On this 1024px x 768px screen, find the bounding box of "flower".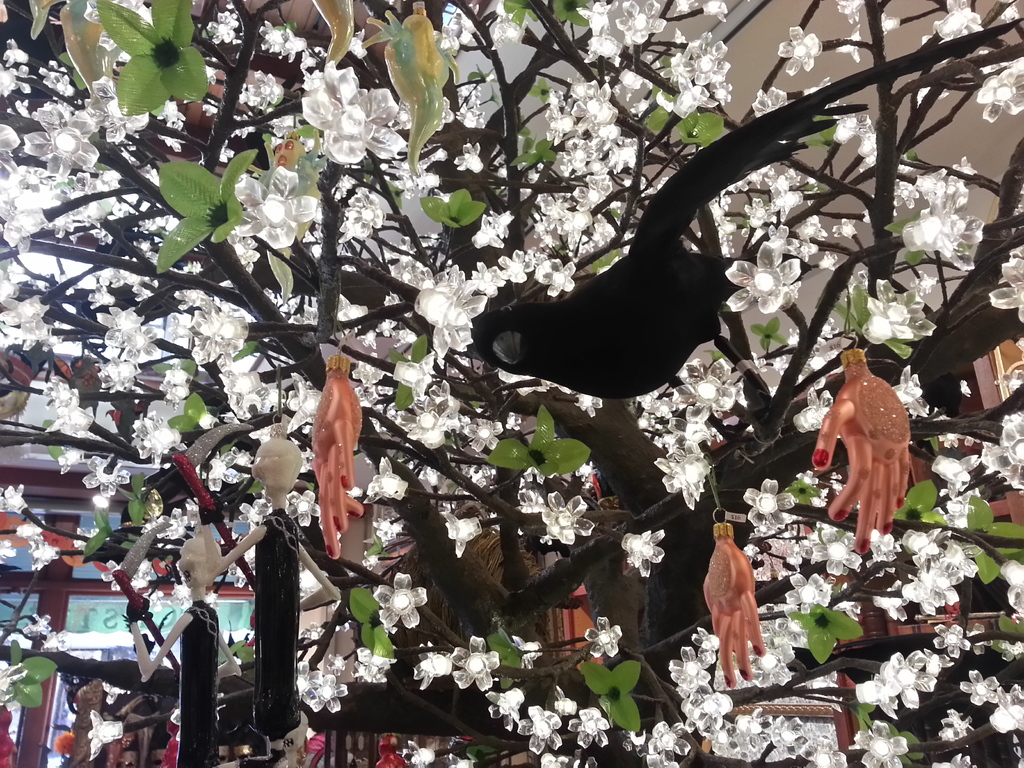
Bounding box: [left=373, top=571, right=428, bottom=628].
